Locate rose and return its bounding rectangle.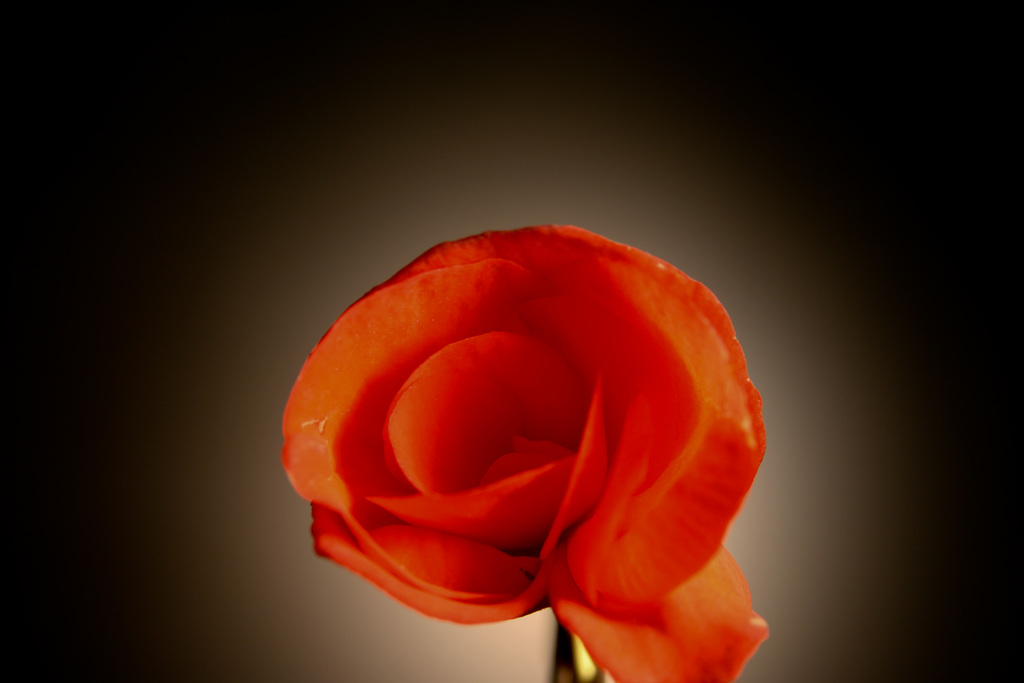
{"x1": 282, "y1": 226, "x2": 771, "y2": 682}.
